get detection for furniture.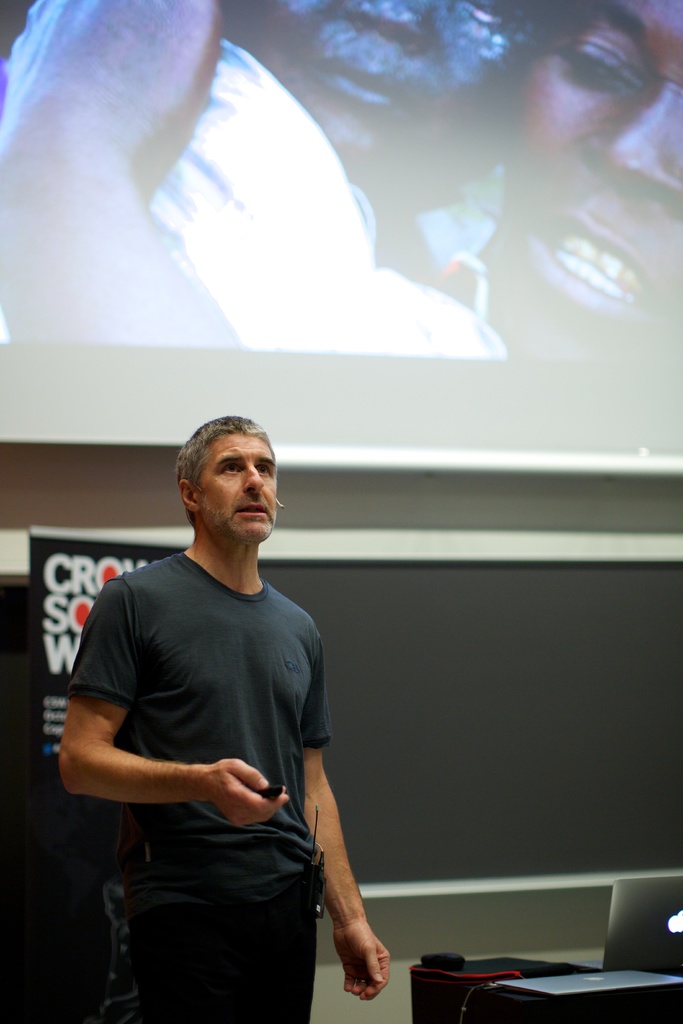
Detection: {"left": 403, "top": 871, "right": 682, "bottom": 1023}.
